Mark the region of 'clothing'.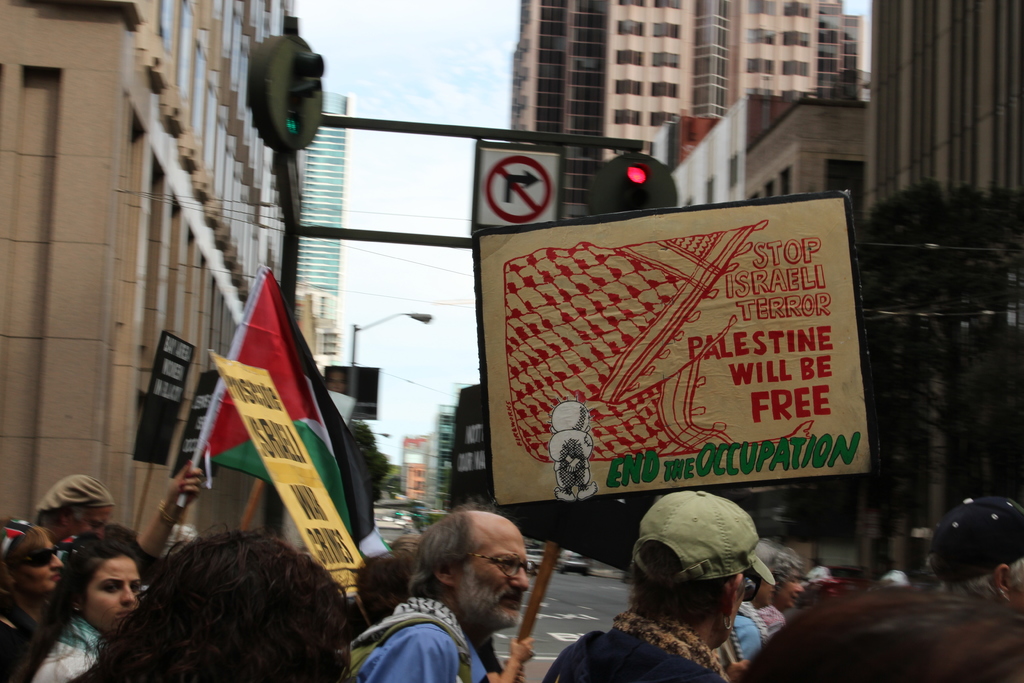
Region: <box>725,609,765,666</box>.
